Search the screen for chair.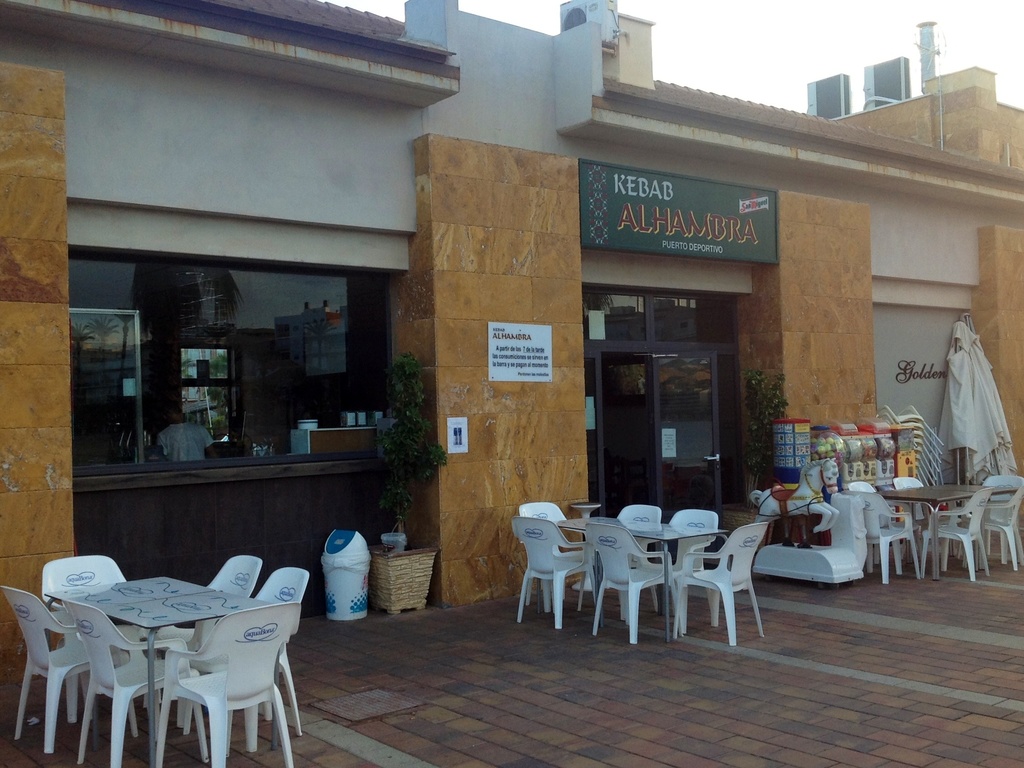
Found at 606,502,666,610.
